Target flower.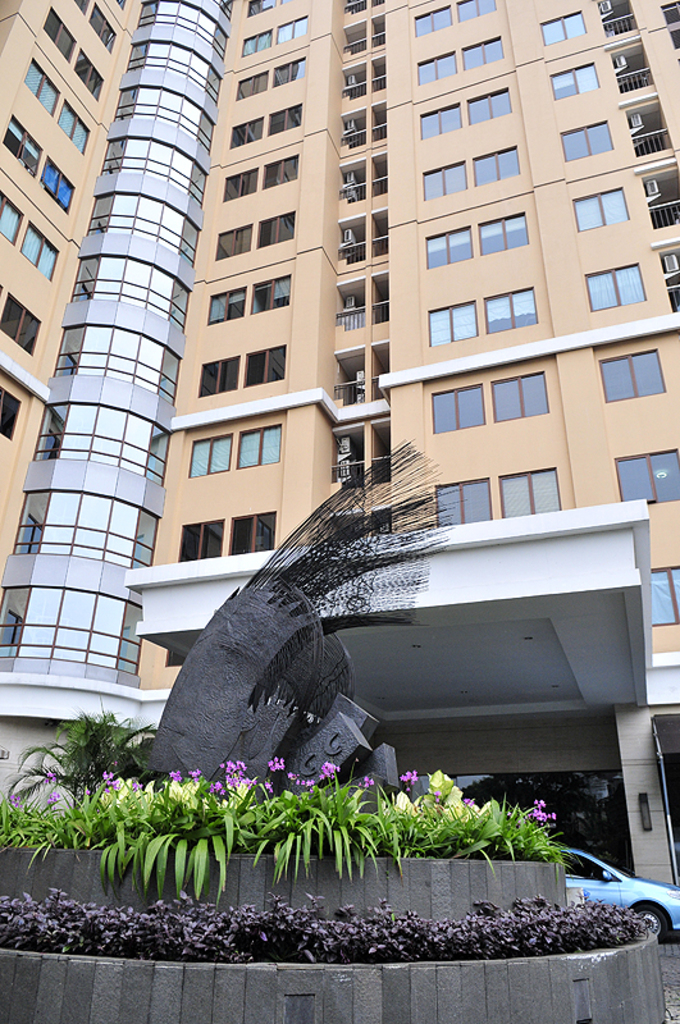
Target region: (401, 767, 415, 790).
